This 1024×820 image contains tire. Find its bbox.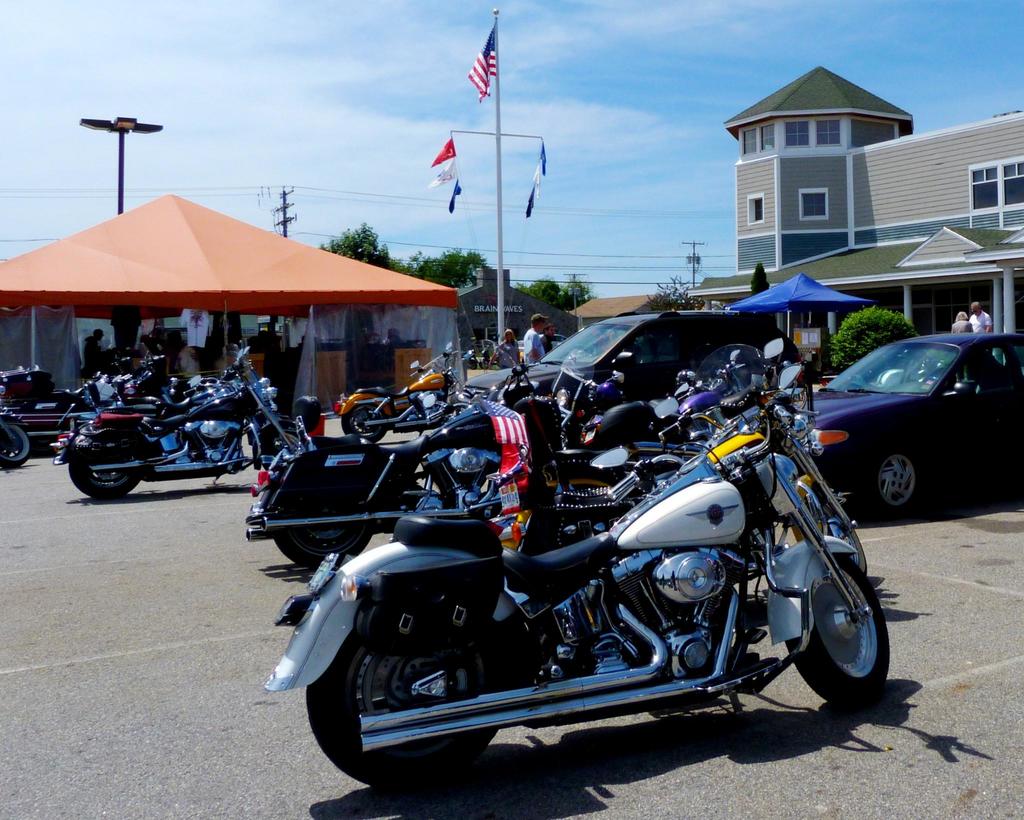
0:419:33:469.
